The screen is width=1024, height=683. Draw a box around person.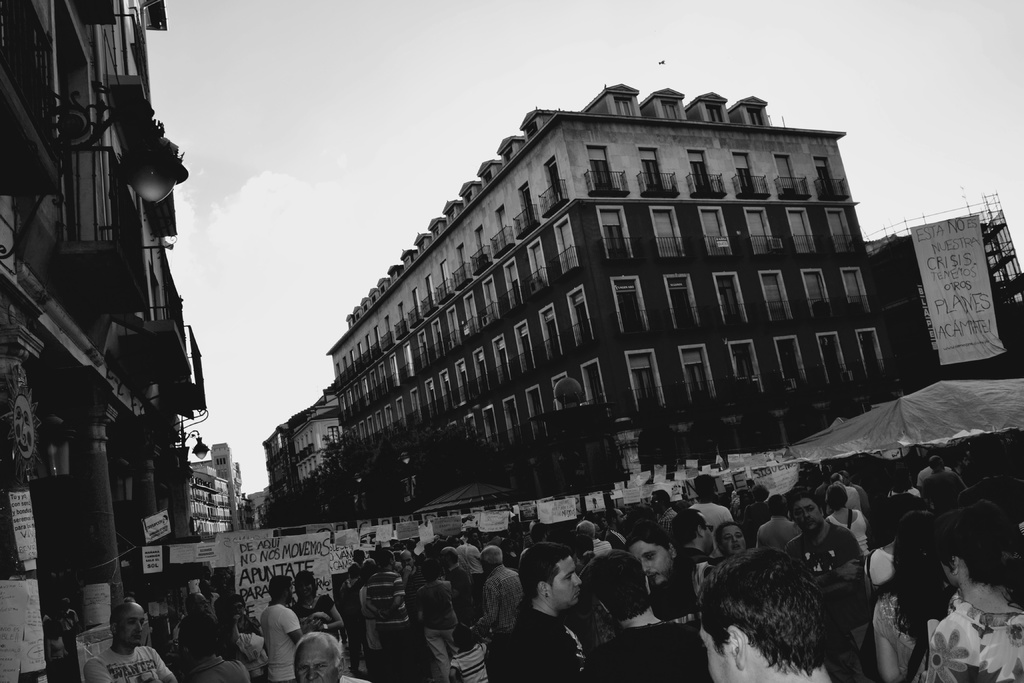
(x1=264, y1=577, x2=310, y2=682).
